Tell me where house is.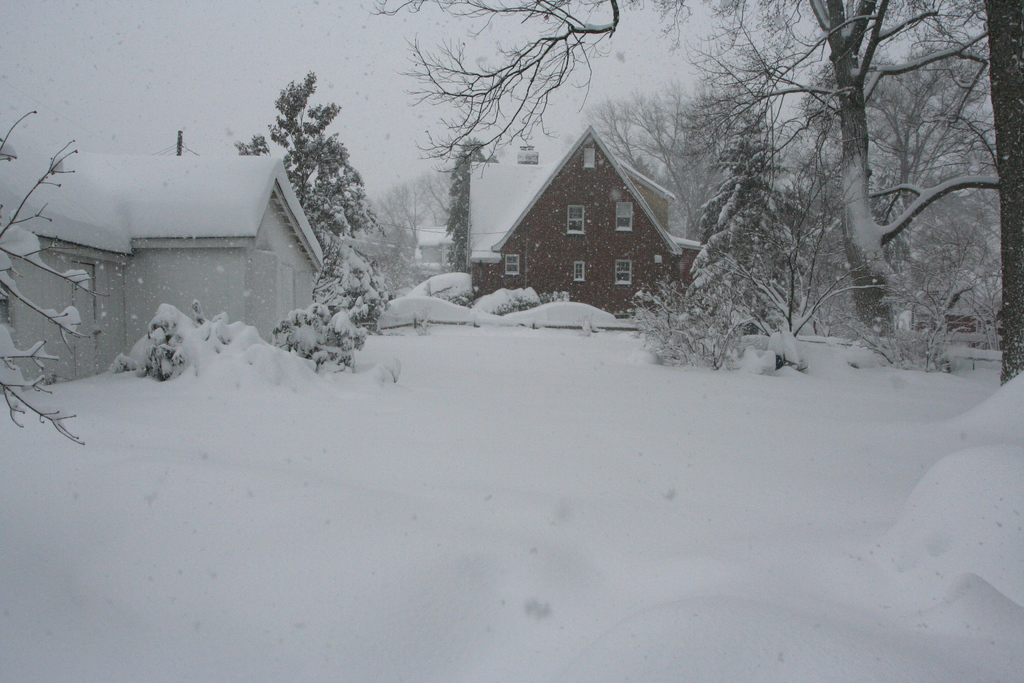
house is at [392,223,452,290].
